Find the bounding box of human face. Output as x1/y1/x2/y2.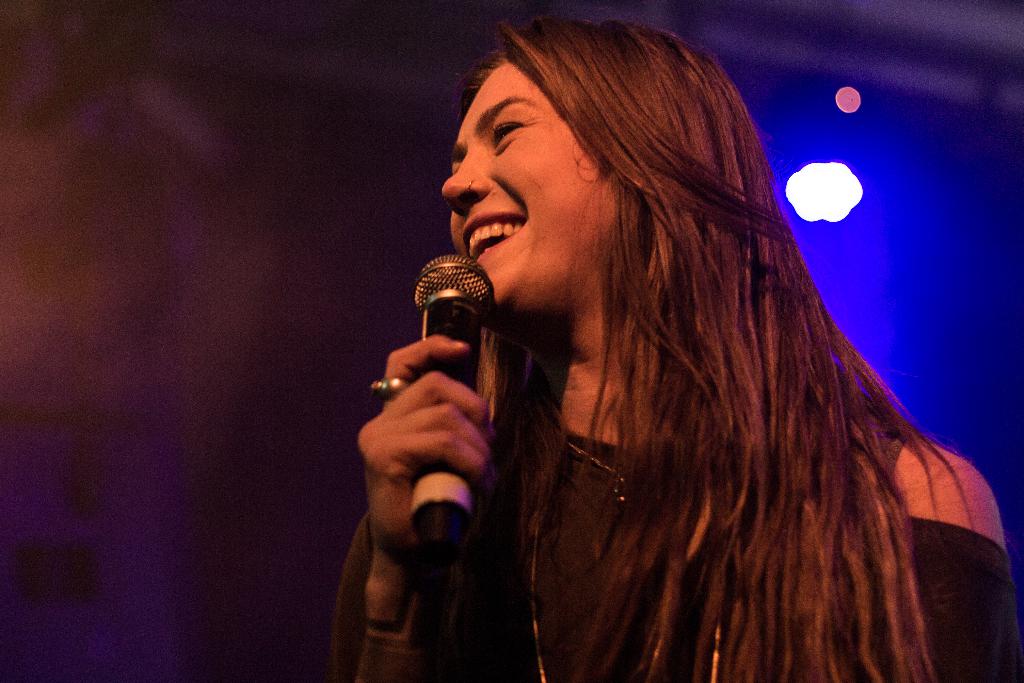
444/66/611/295.
